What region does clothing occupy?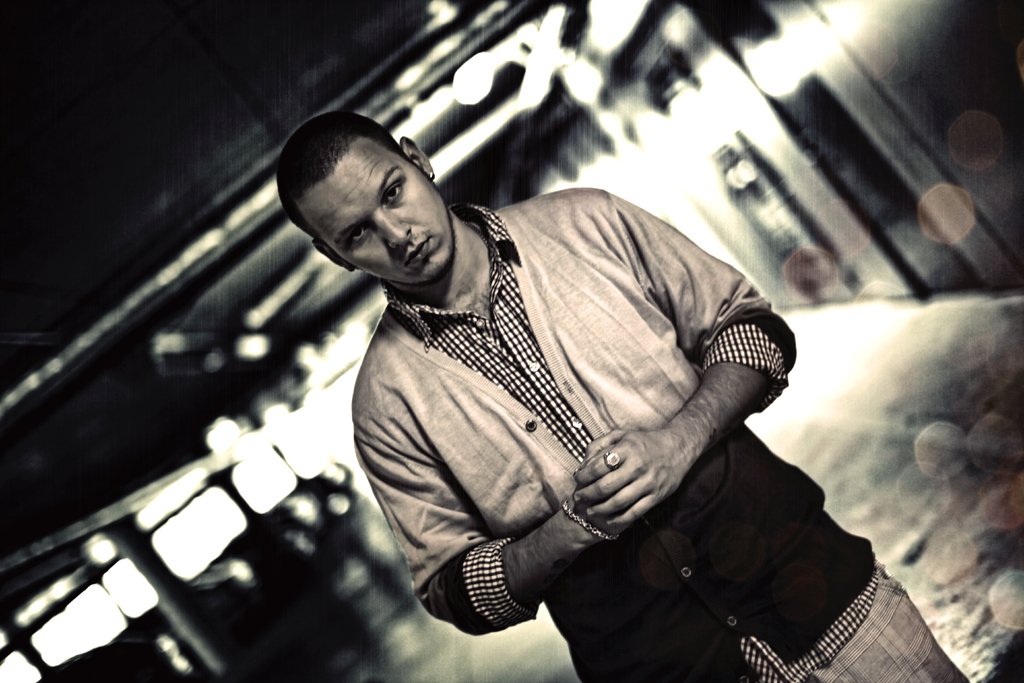
bbox=[339, 180, 970, 682].
